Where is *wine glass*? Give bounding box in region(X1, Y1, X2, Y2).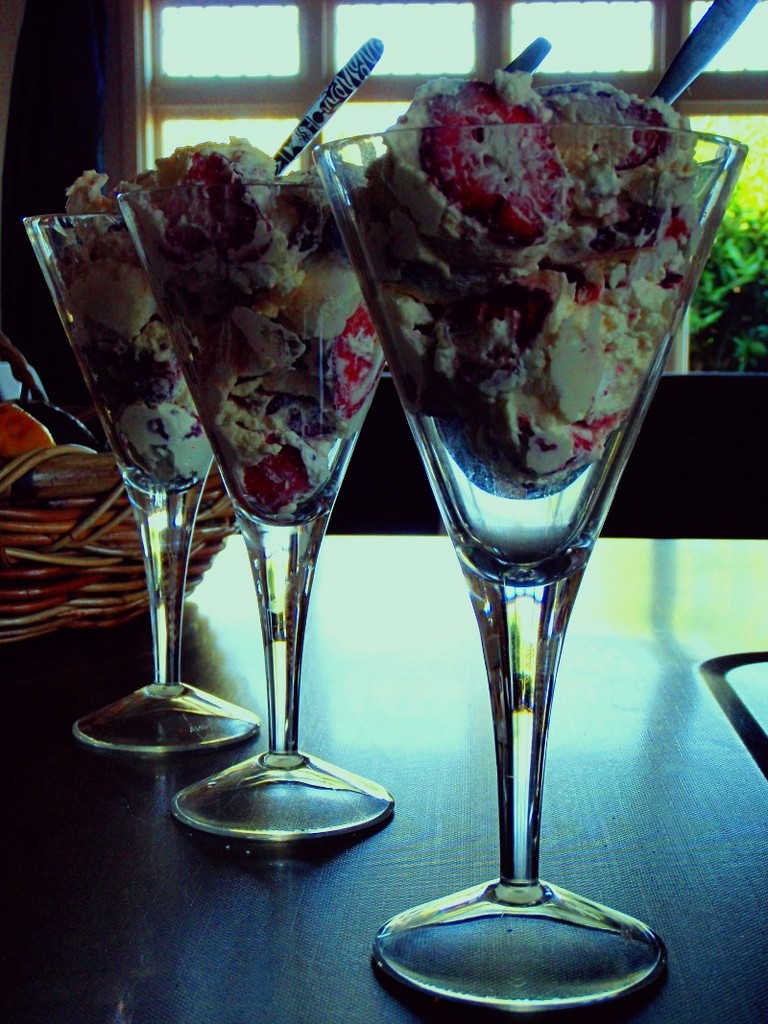
region(306, 121, 756, 1020).
